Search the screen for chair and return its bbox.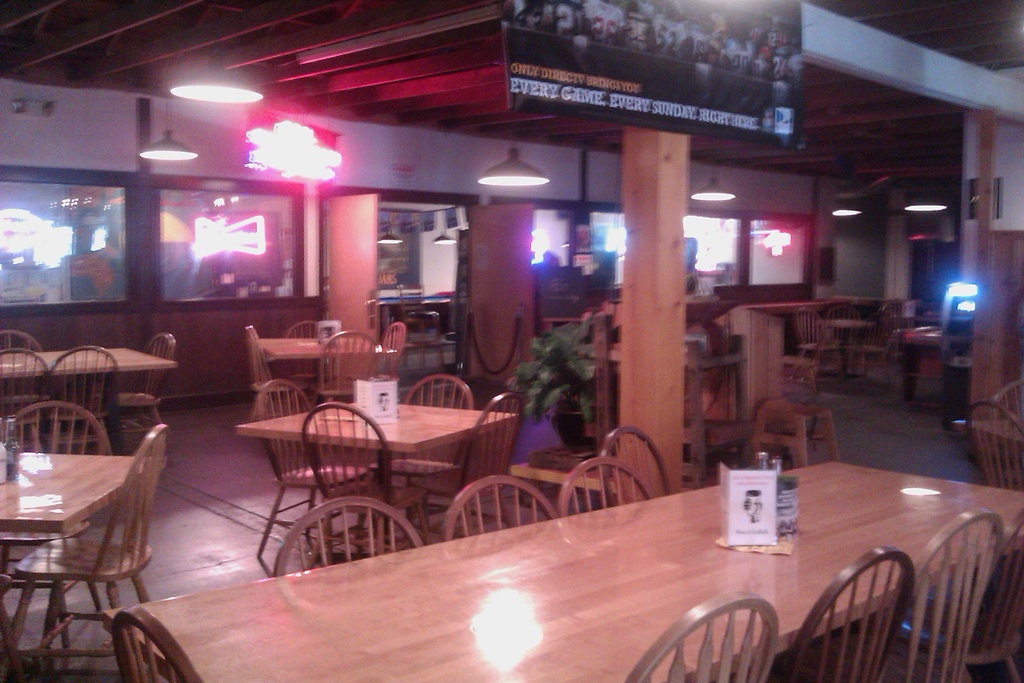
Found: (113,339,175,436).
